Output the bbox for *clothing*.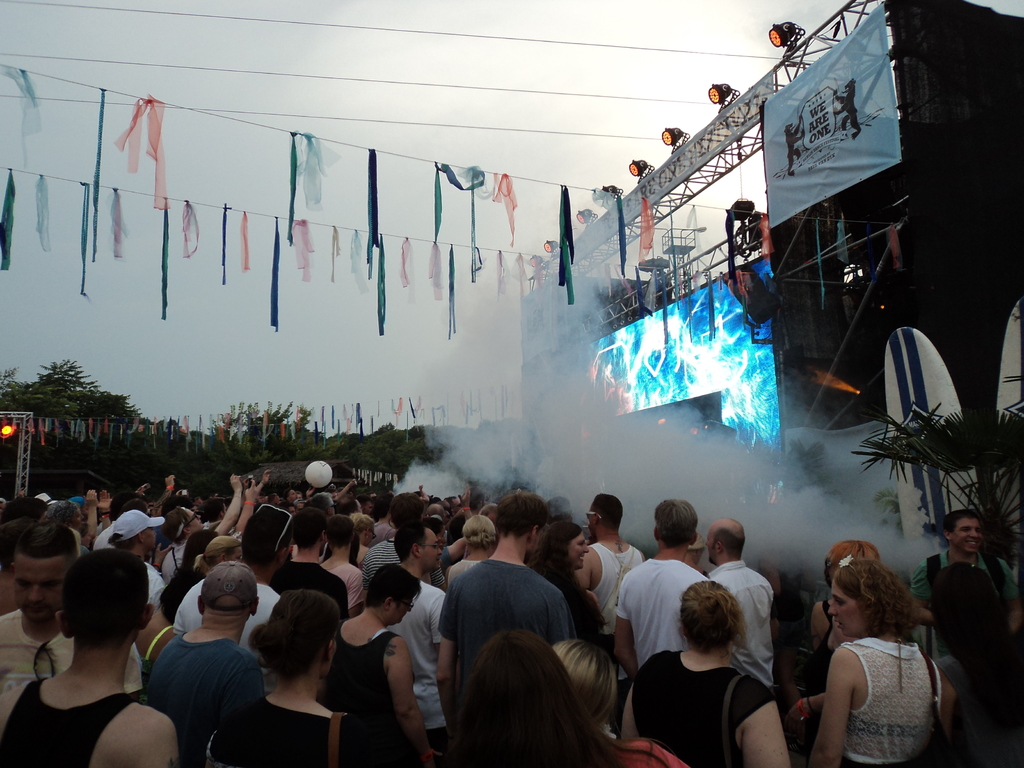
{"x1": 262, "y1": 554, "x2": 343, "y2": 621}.
